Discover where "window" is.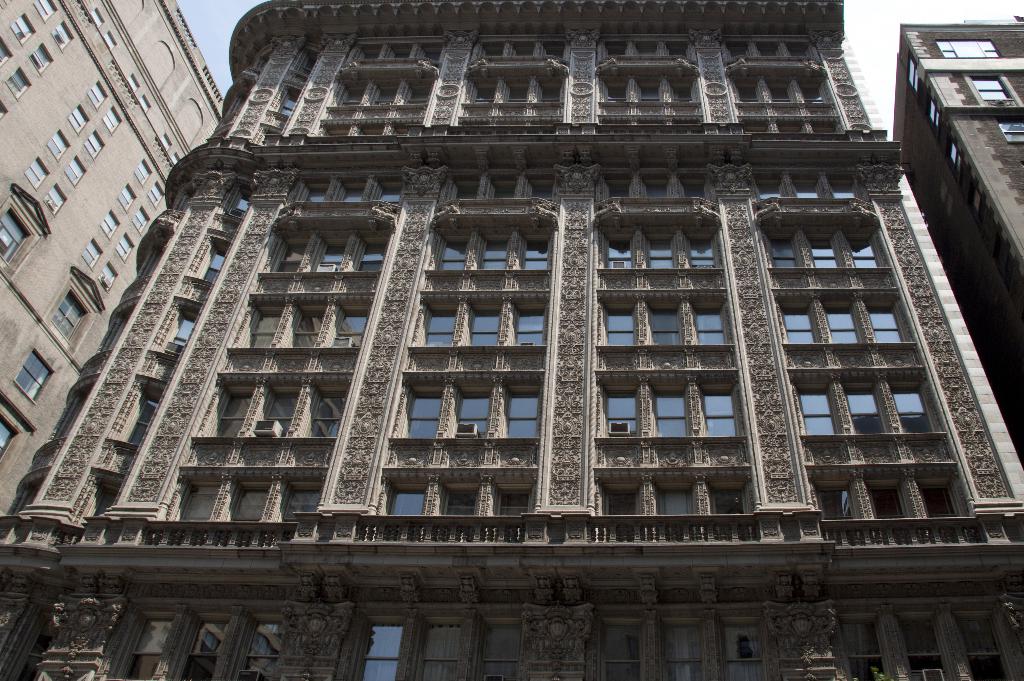
Discovered at left=33, top=0, right=56, bottom=21.
